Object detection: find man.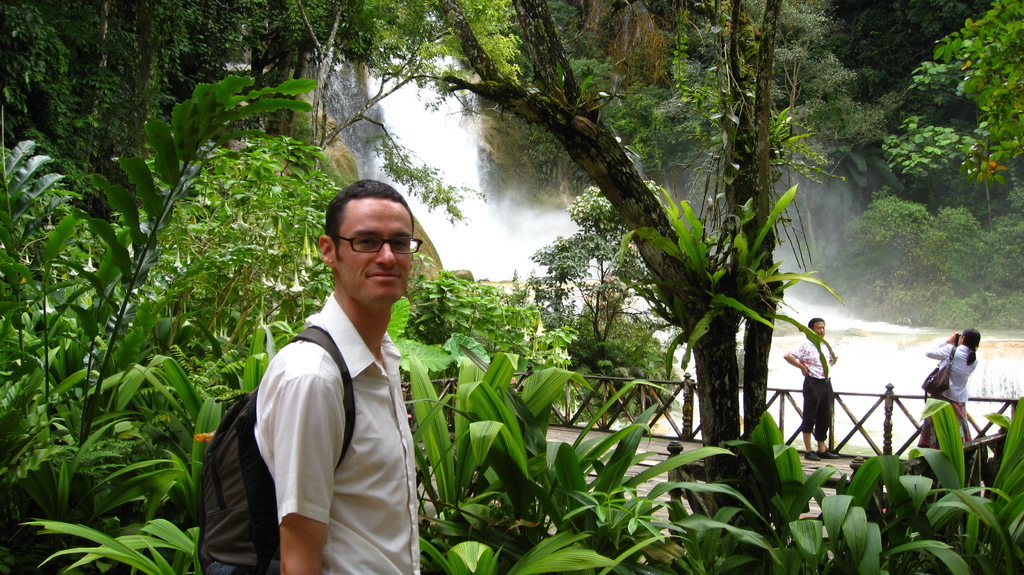
[222,178,433,574].
